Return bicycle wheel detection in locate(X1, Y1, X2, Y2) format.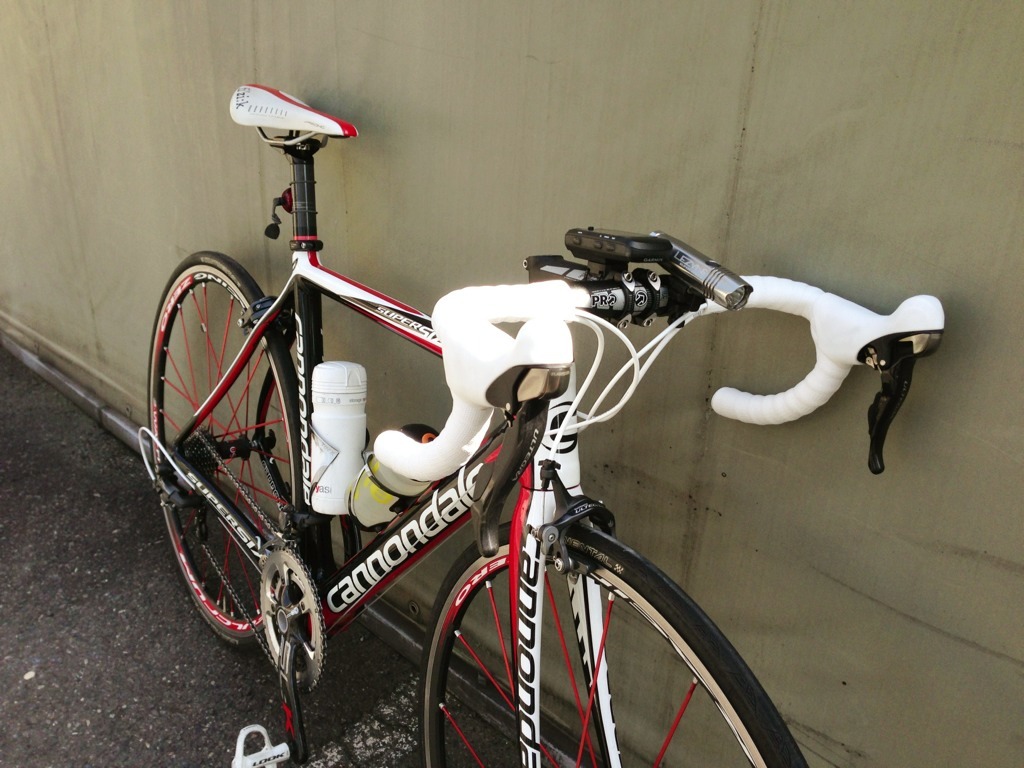
locate(433, 500, 743, 755).
